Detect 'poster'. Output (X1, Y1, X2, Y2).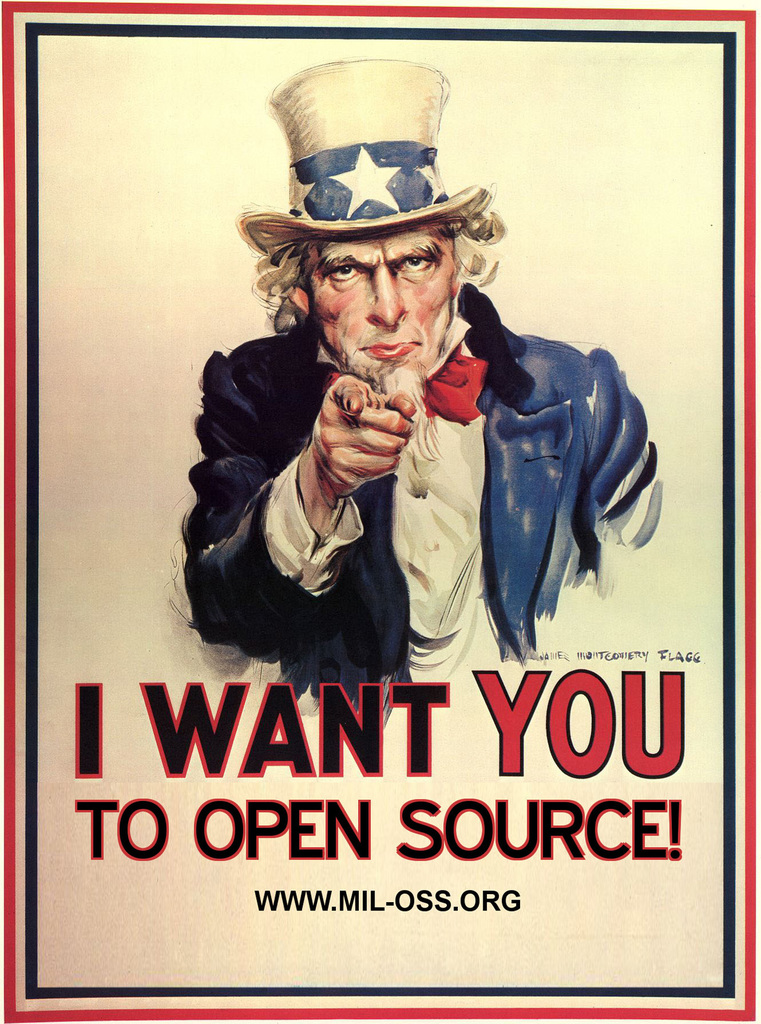
(0, 0, 760, 1023).
